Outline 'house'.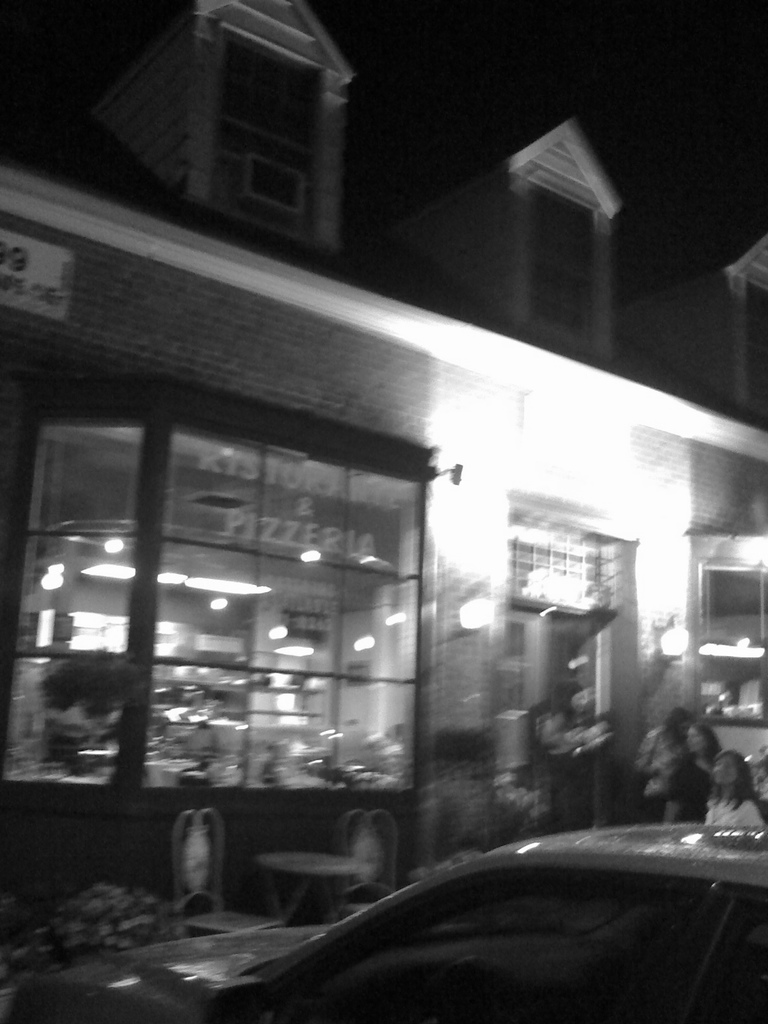
Outline: region(12, 31, 724, 1011).
